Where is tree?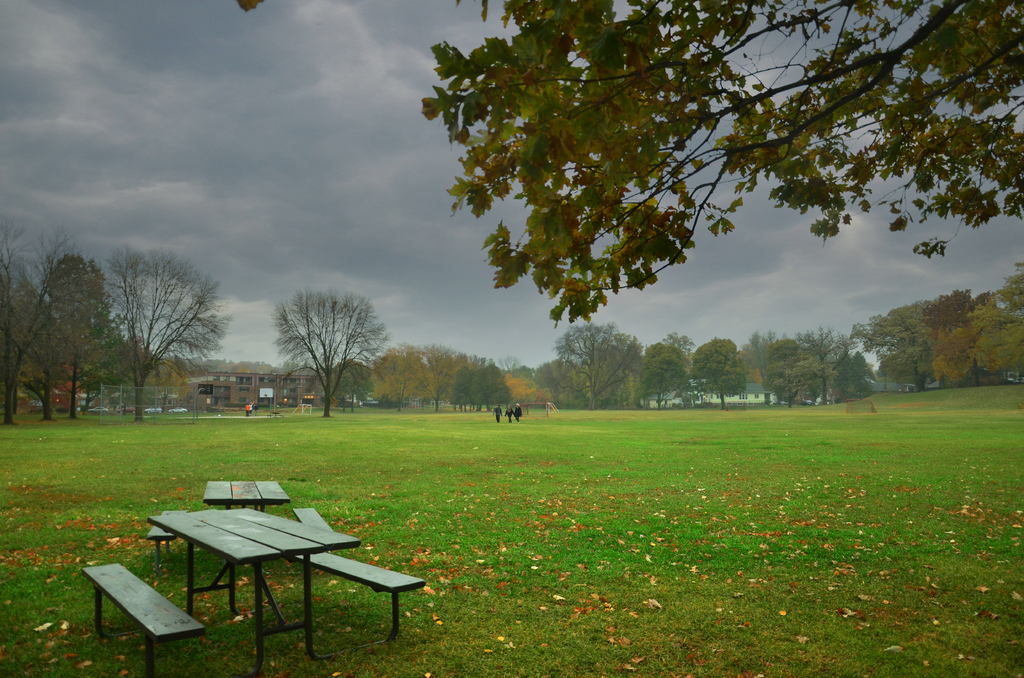
638 341 692 417.
